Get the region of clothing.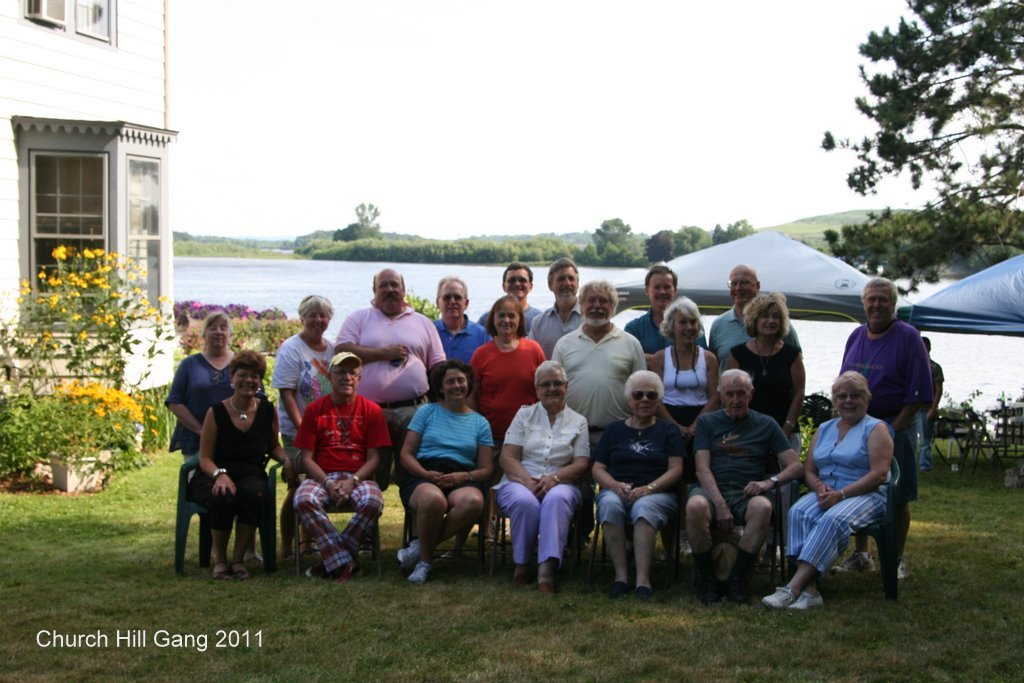
(498, 397, 587, 563).
